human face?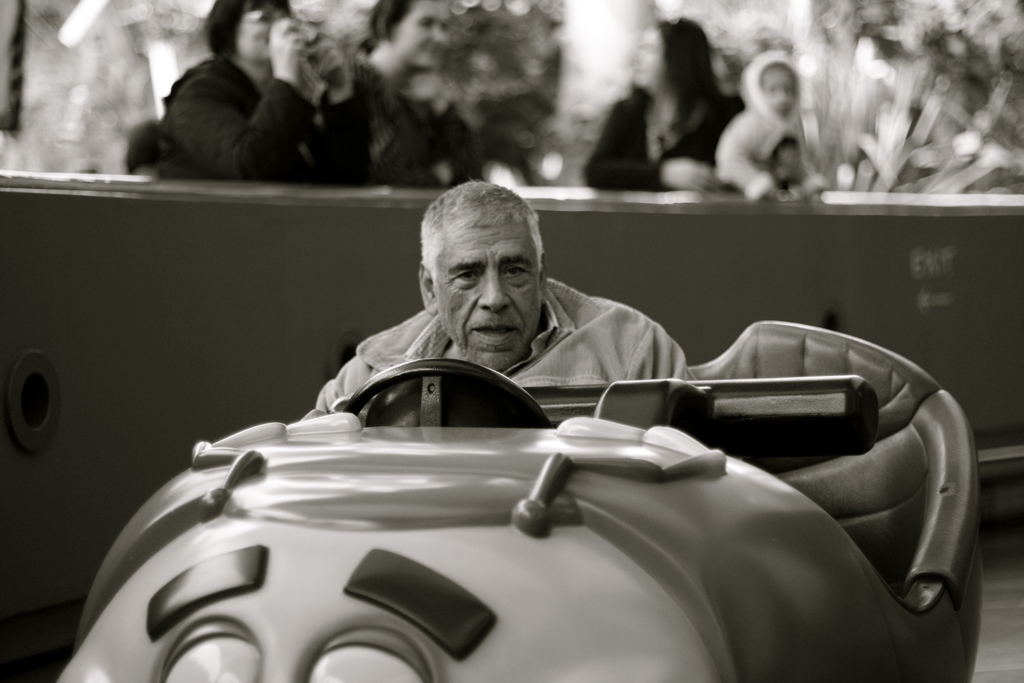
left=239, top=0, right=286, bottom=62
